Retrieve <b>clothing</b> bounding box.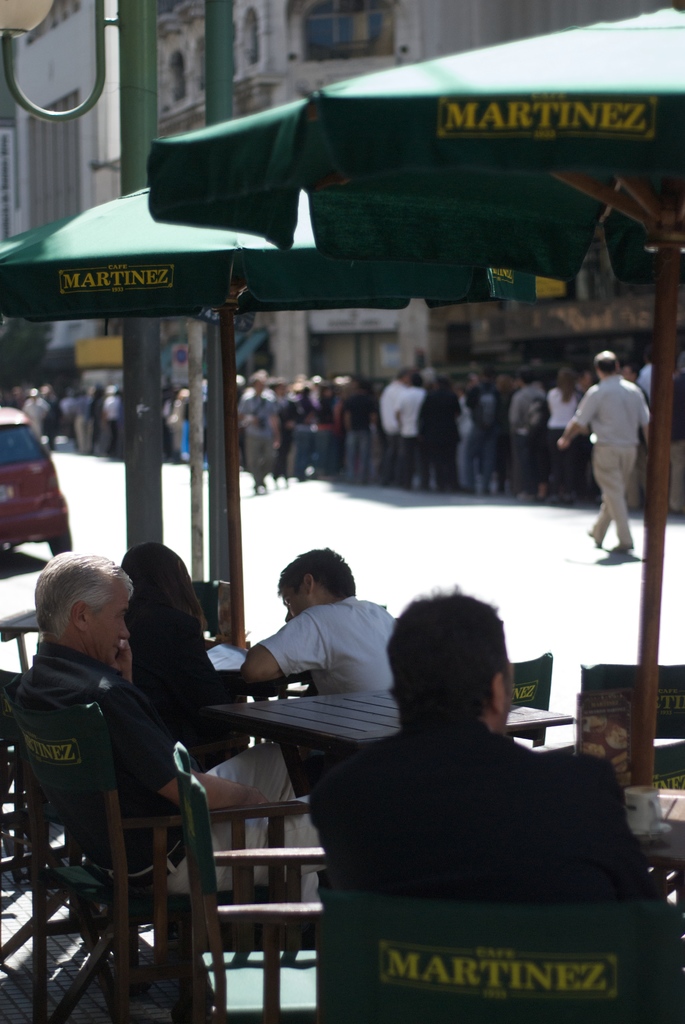
Bounding box: <region>22, 636, 201, 922</region>.
